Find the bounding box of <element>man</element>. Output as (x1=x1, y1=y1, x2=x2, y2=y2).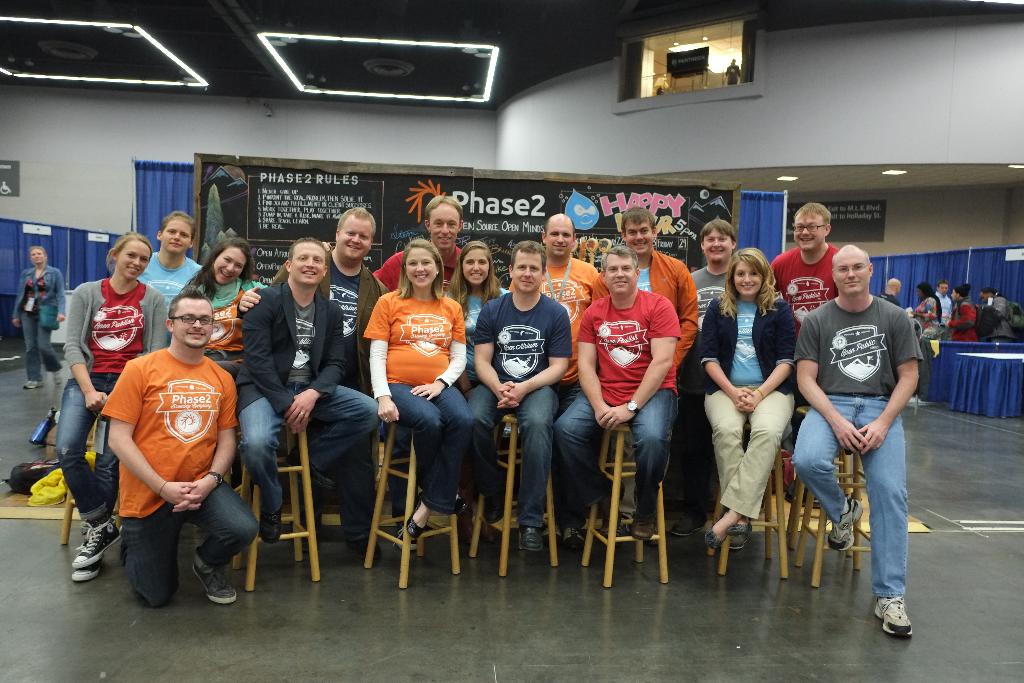
(x1=471, y1=237, x2=570, y2=546).
